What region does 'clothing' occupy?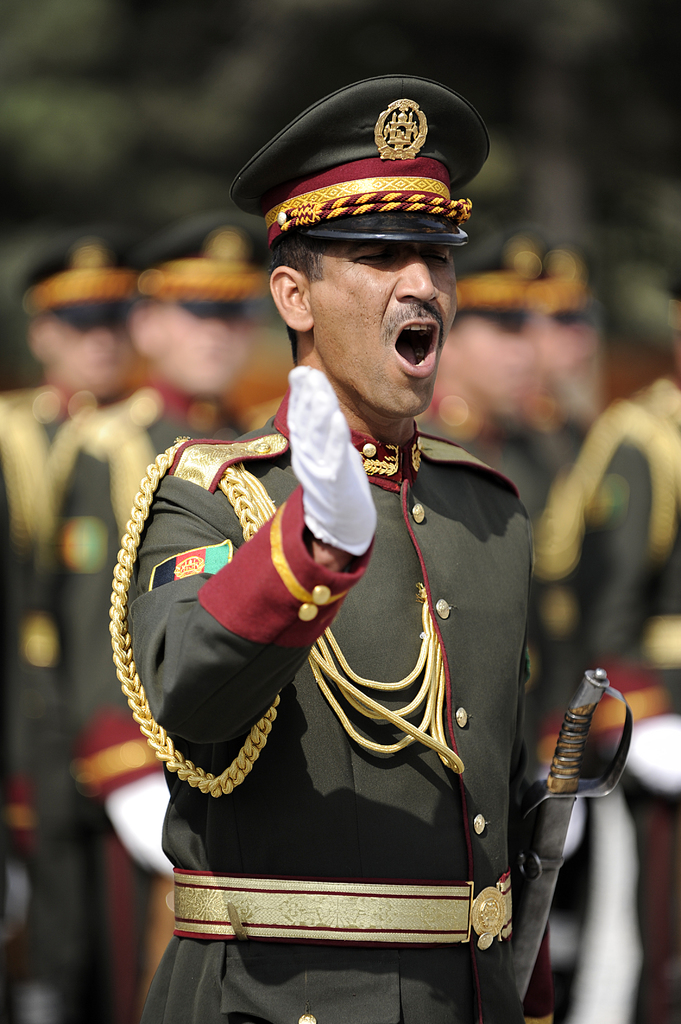
108:291:583:992.
